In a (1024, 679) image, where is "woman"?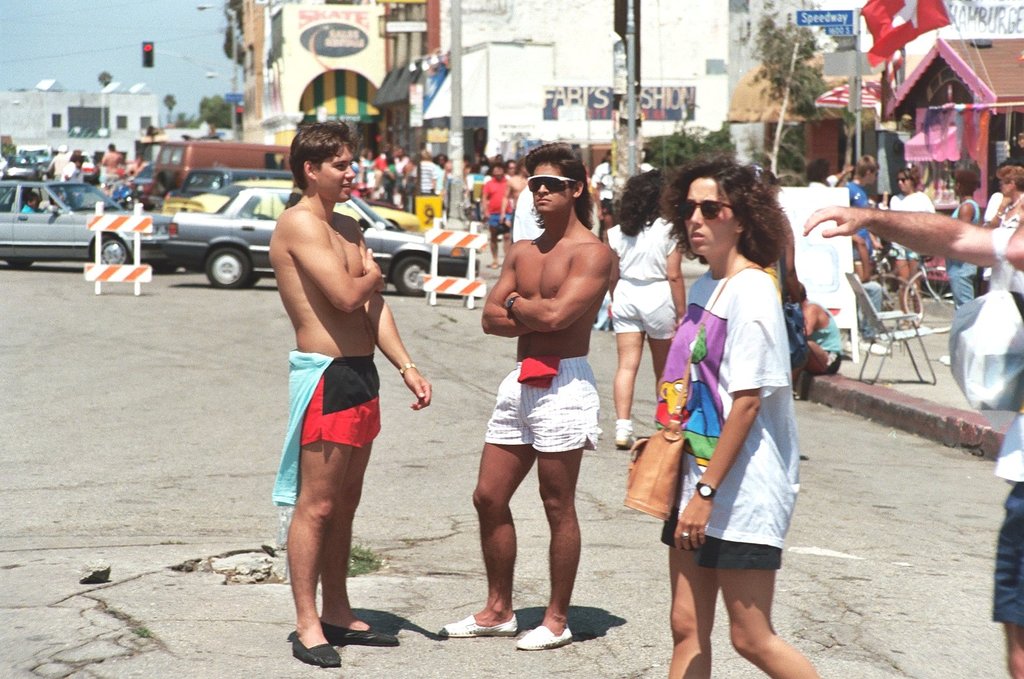
pyautogui.locateOnScreen(631, 160, 823, 678).
